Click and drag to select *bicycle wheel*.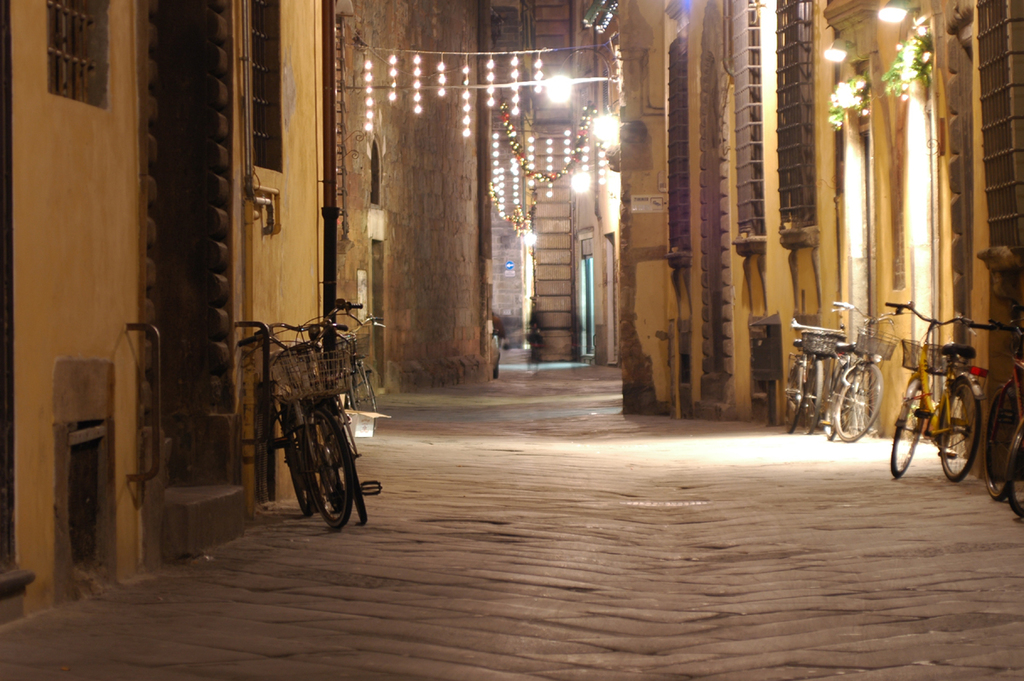
Selection: detection(324, 422, 348, 519).
